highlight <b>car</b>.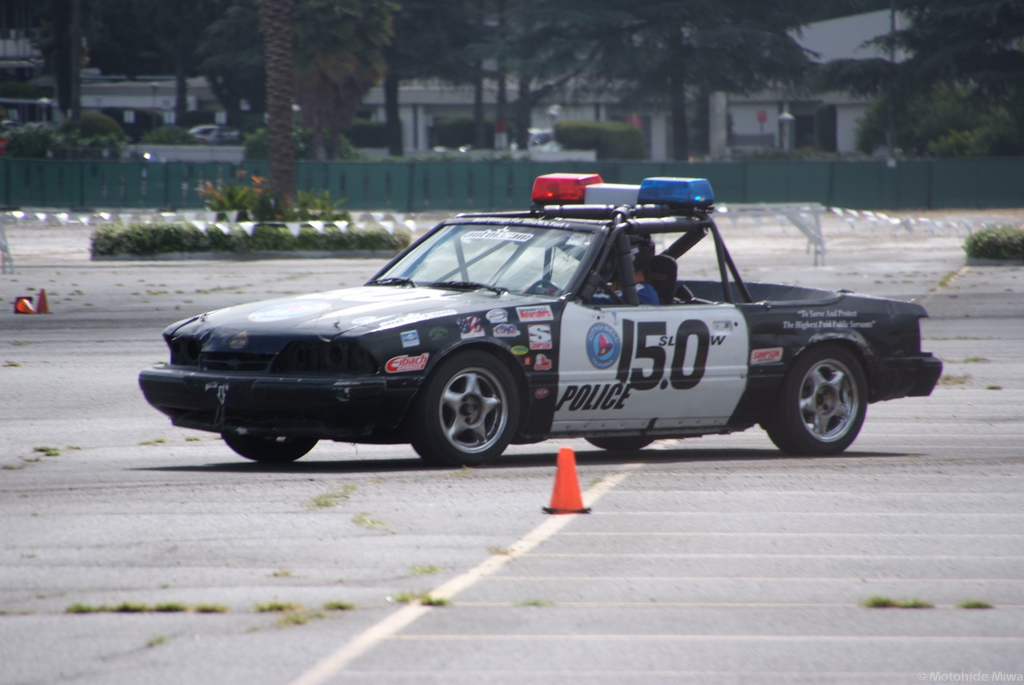
Highlighted region: 151, 174, 924, 467.
